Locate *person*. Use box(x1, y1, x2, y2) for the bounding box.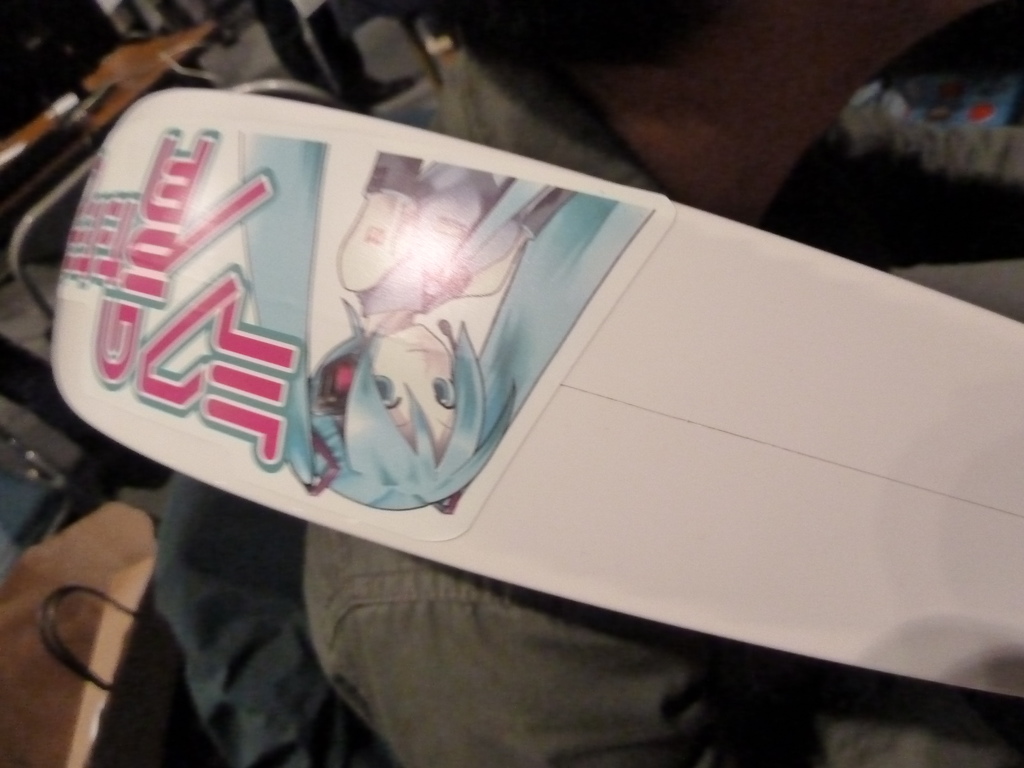
box(312, 153, 573, 511).
